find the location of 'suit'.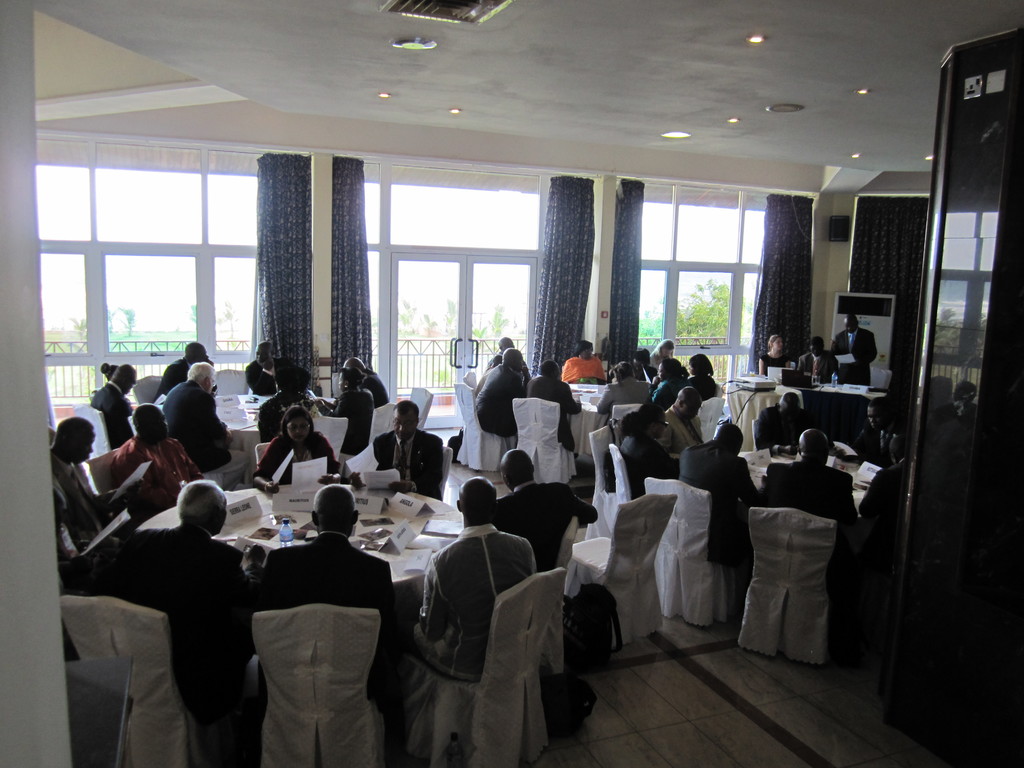
Location: x1=329 y1=388 x2=374 y2=456.
